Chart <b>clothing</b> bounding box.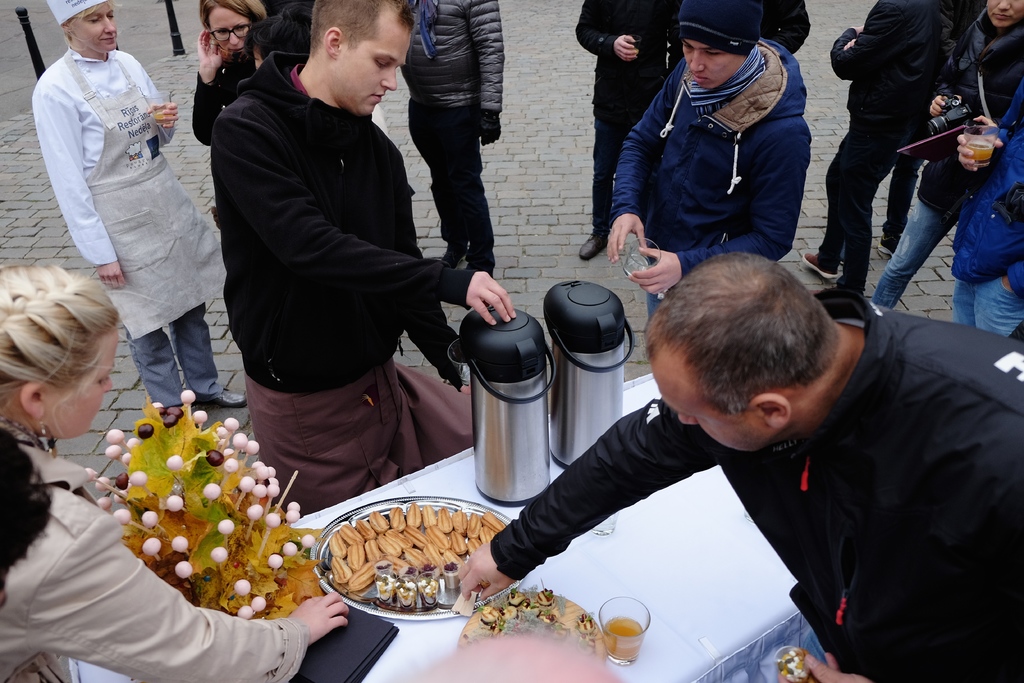
Charted: box(0, 407, 308, 682).
